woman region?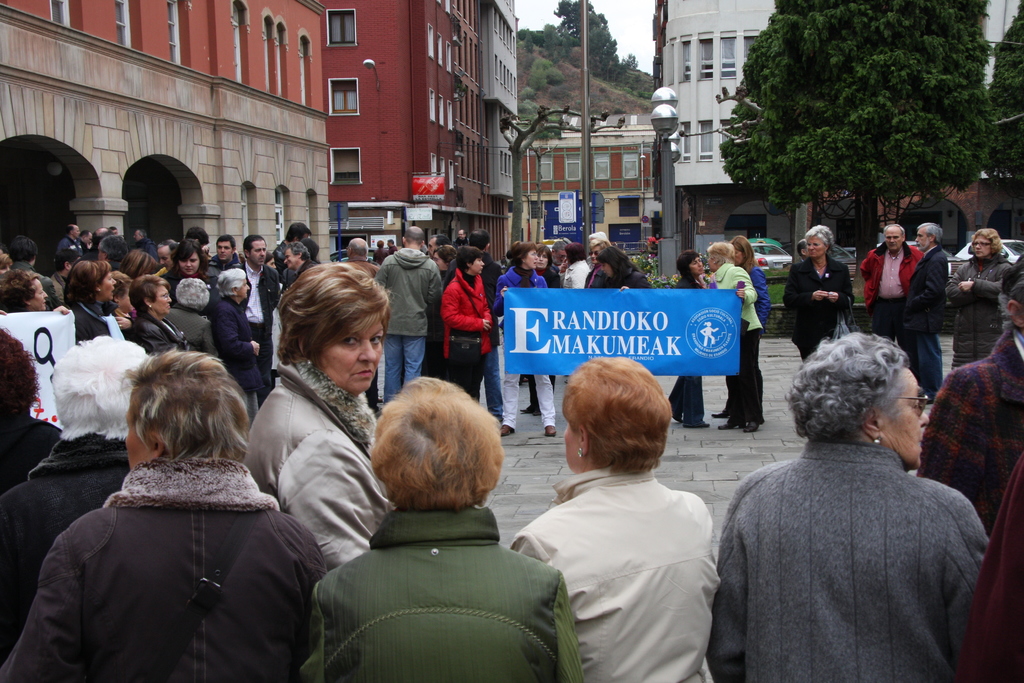
region(124, 272, 198, 354)
